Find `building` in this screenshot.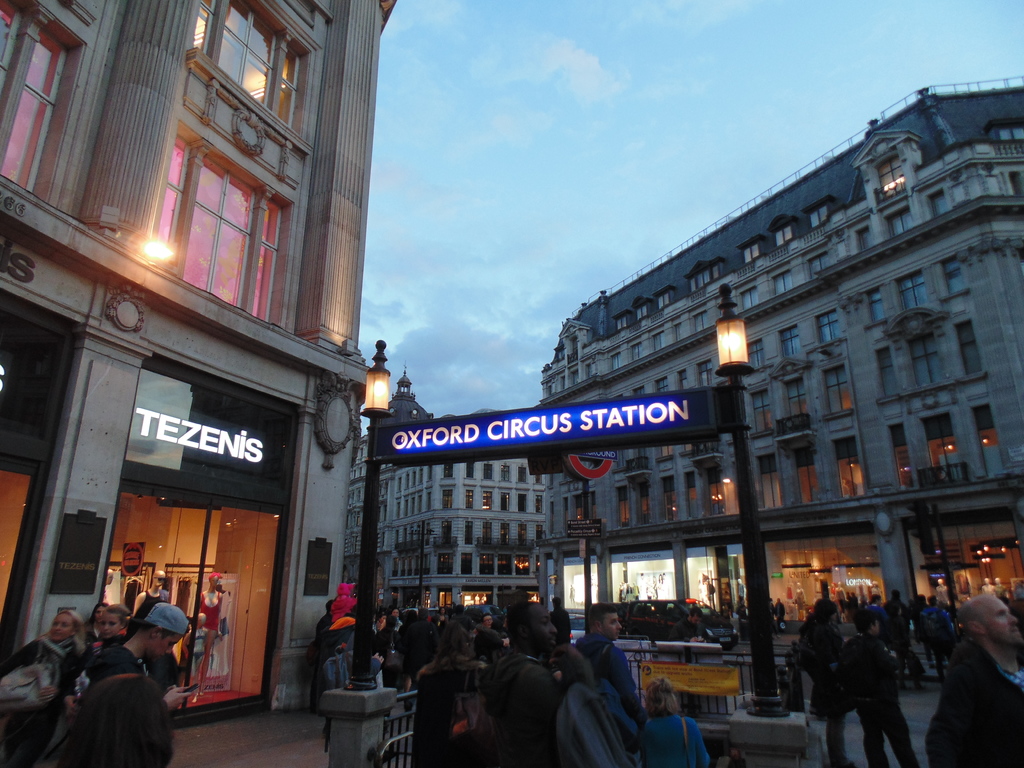
The bounding box for `building` is detection(541, 73, 1023, 627).
